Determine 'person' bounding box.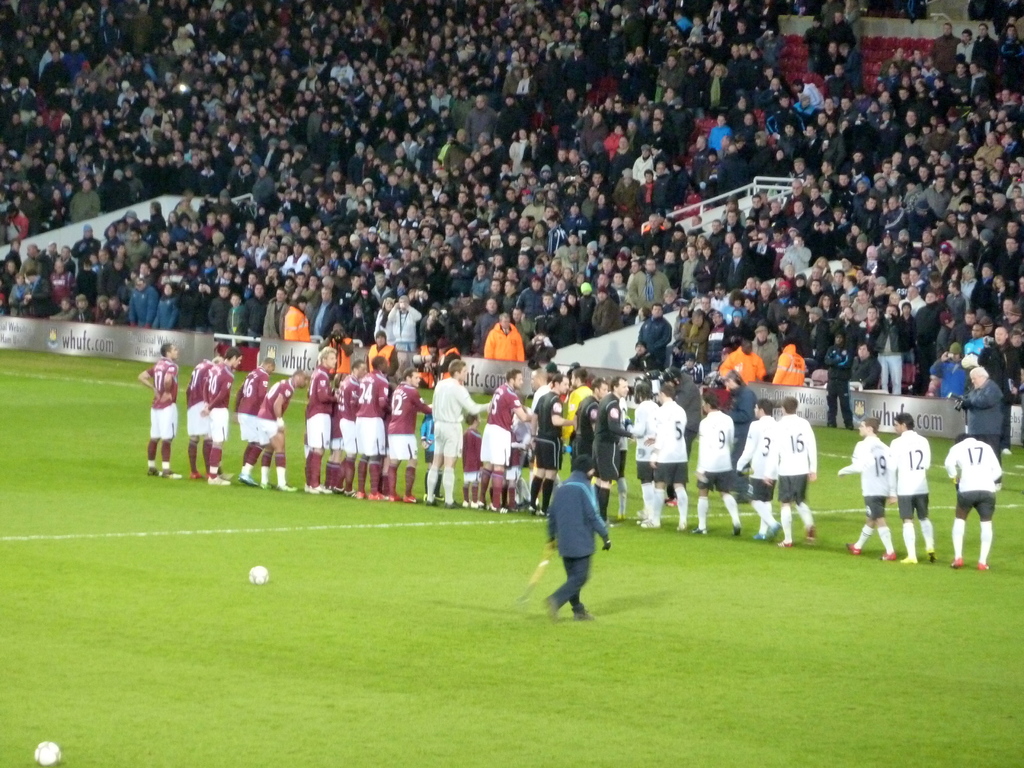
Determined: [left=429, top=340, right=460, bottom=381].
